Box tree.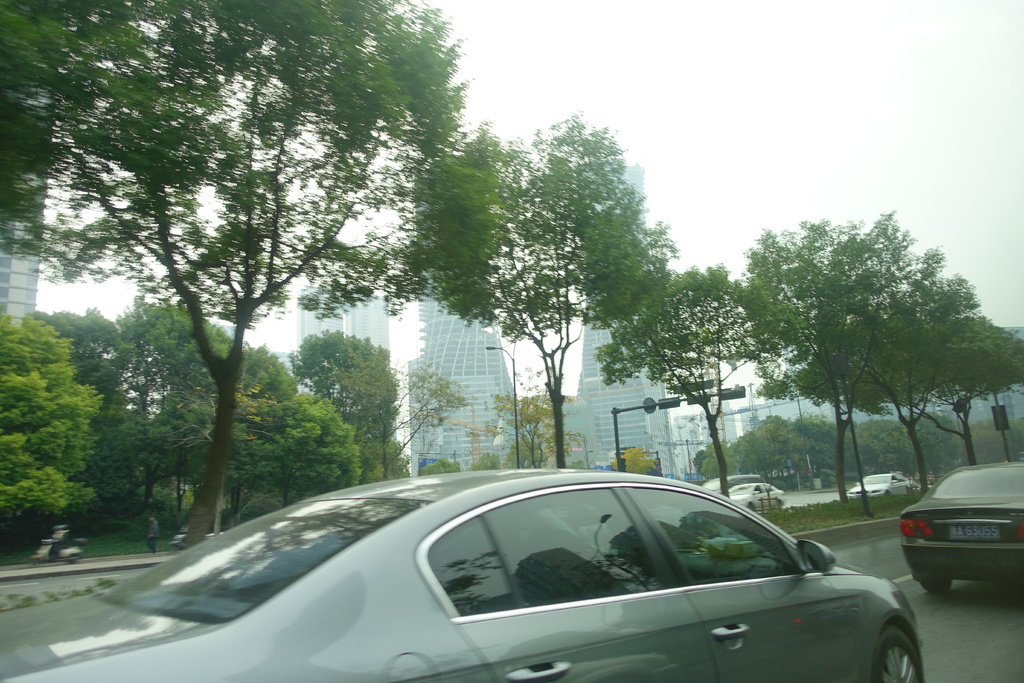
Rect(692, 441, 747, 479).
